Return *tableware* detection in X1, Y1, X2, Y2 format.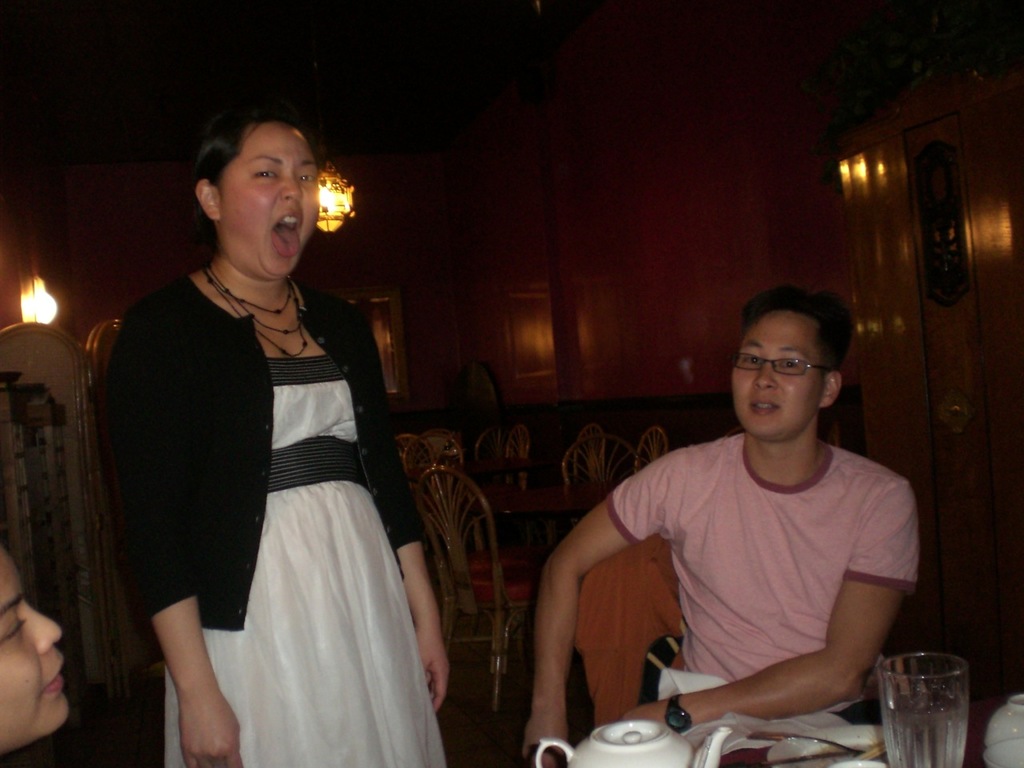
769, 730, 926, 767.
